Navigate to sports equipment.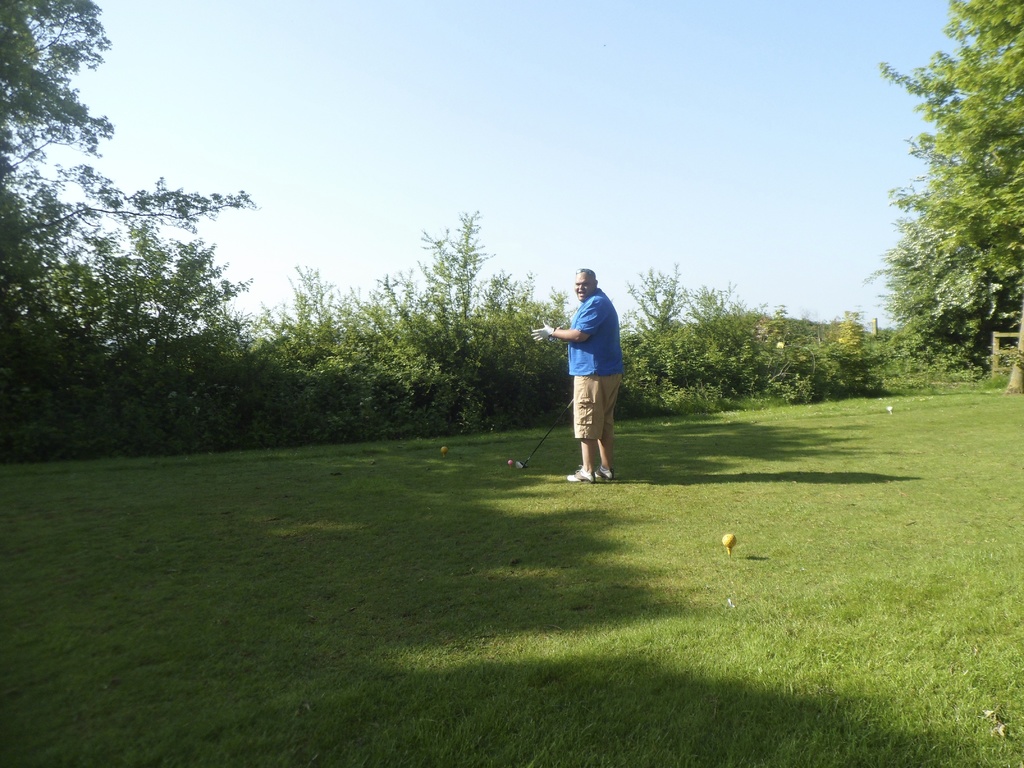
Navigation target: [left=721, top=534, right=739, bottom=550].
